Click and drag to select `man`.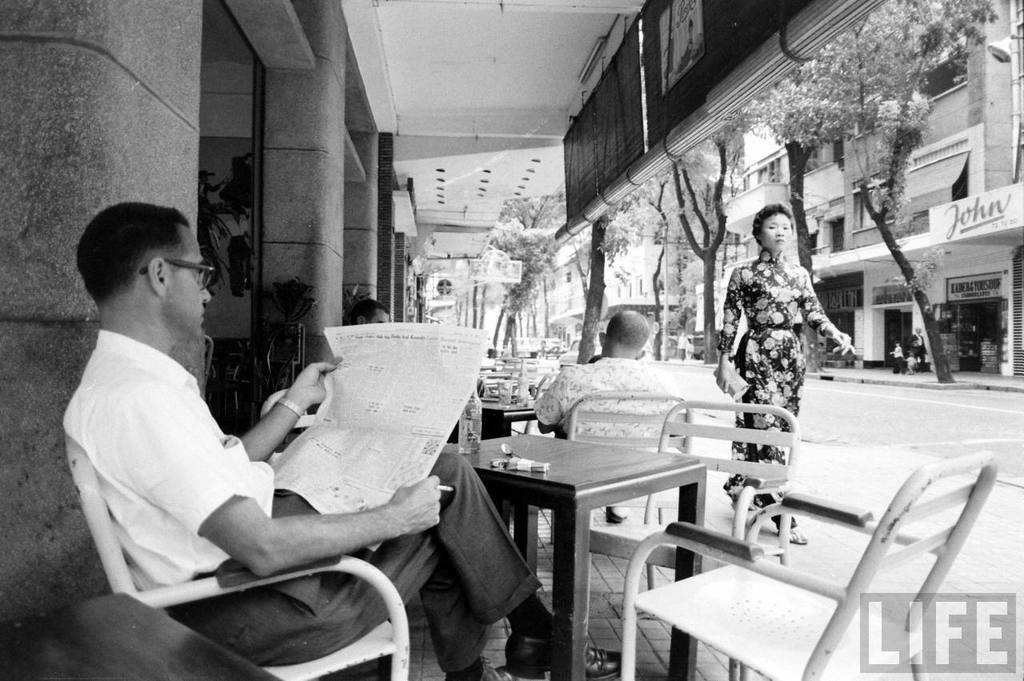
Selection: (left=530, top=311, right=687, bottom=523).
